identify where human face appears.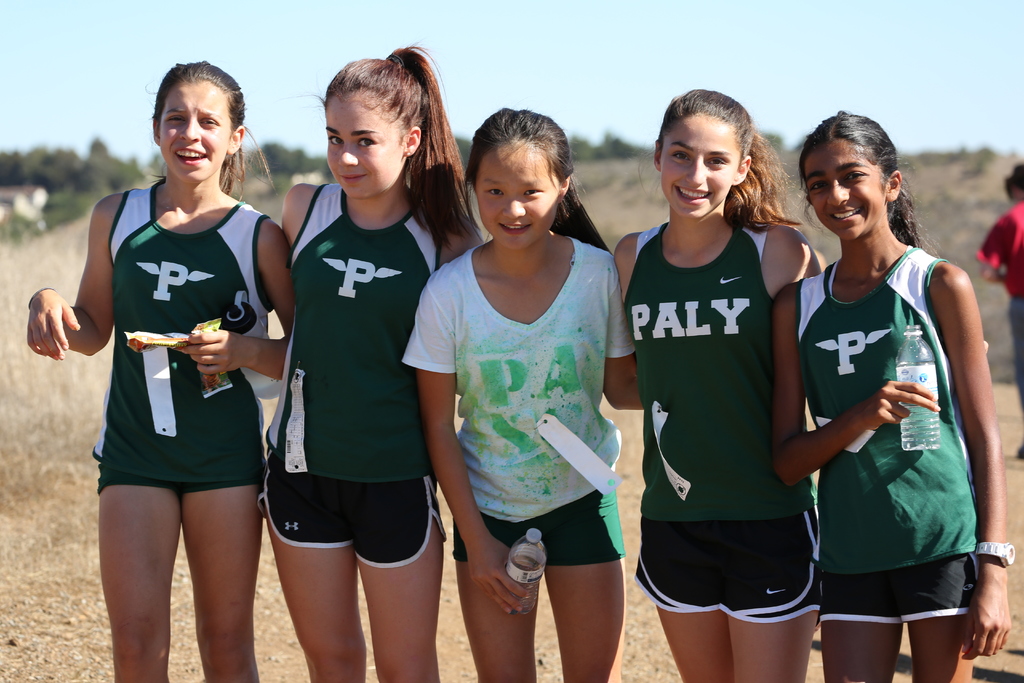
Appears at box(157, 77, 223, 178).
